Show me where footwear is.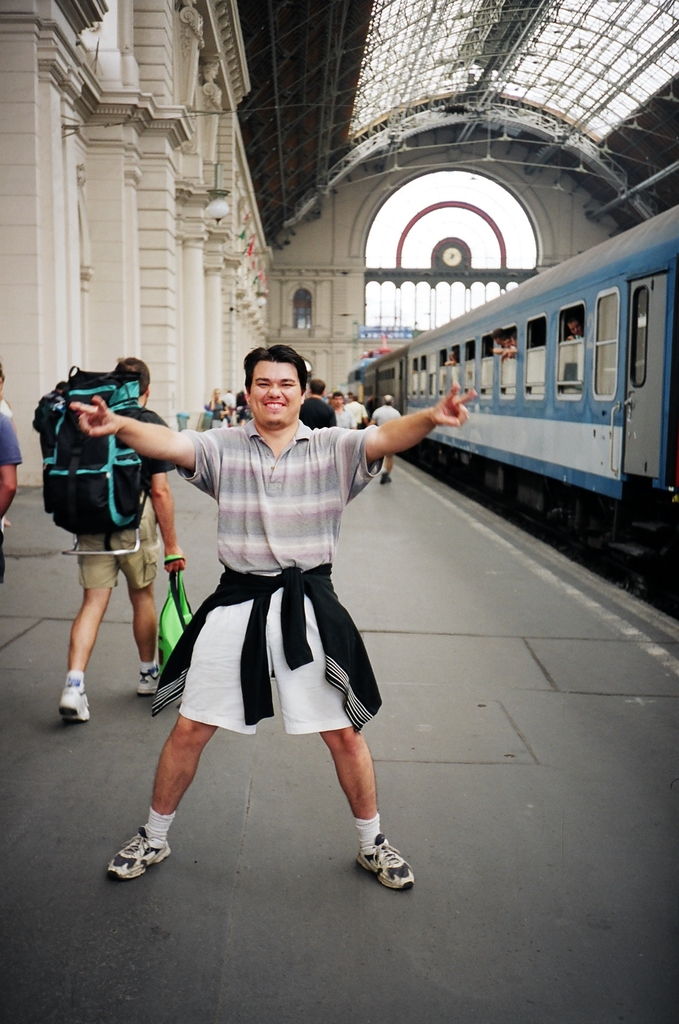
footwear is at (left=383, top=468, right=388, bottom=483).
